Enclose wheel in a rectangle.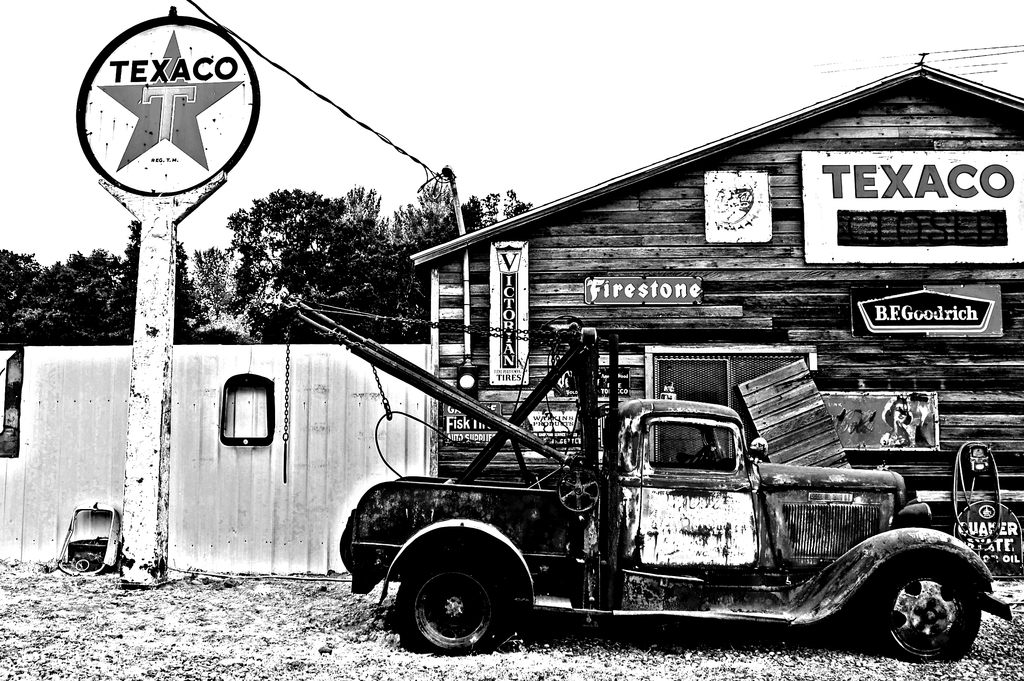
region(391, 552, 533, 658).
